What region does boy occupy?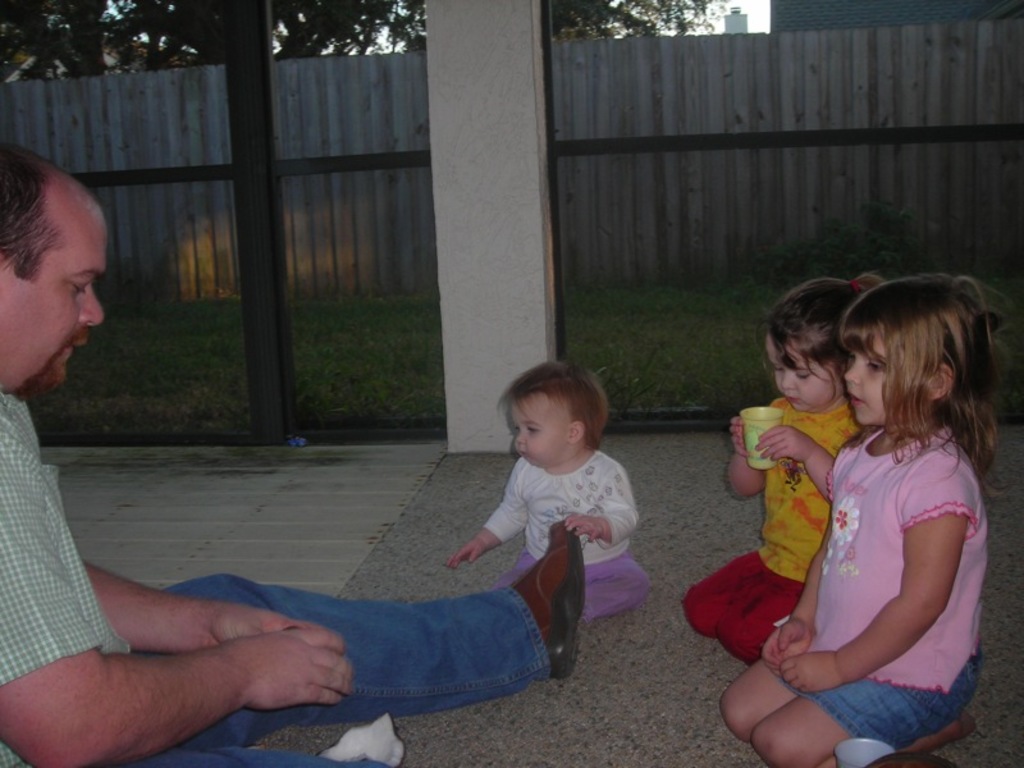
region(447, 360, 646, 631).
